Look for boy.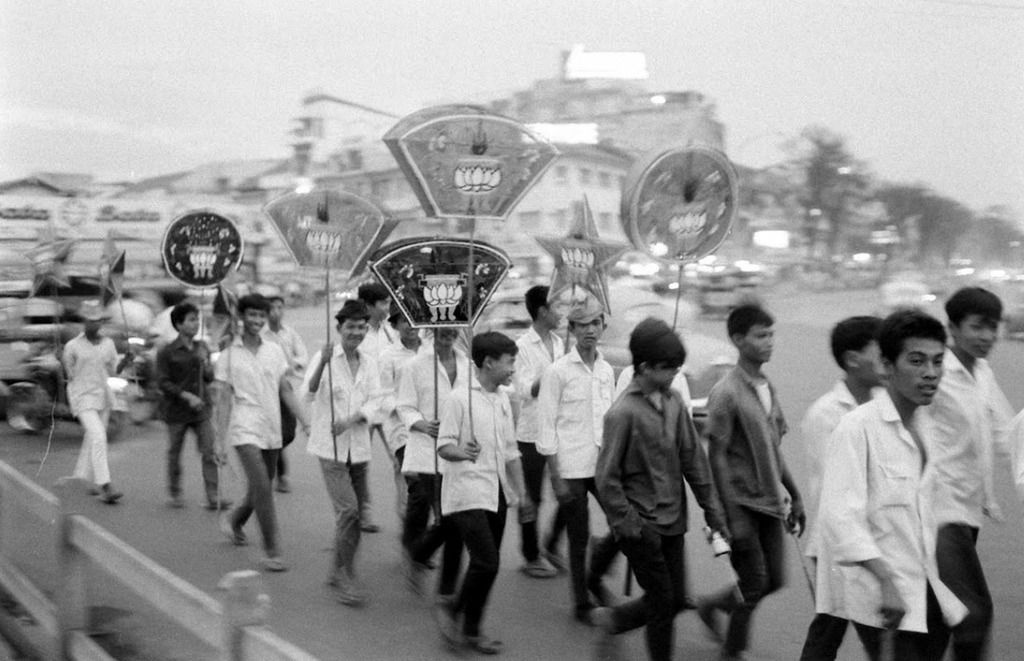
Found: locate(508, 286, 569, 581).
